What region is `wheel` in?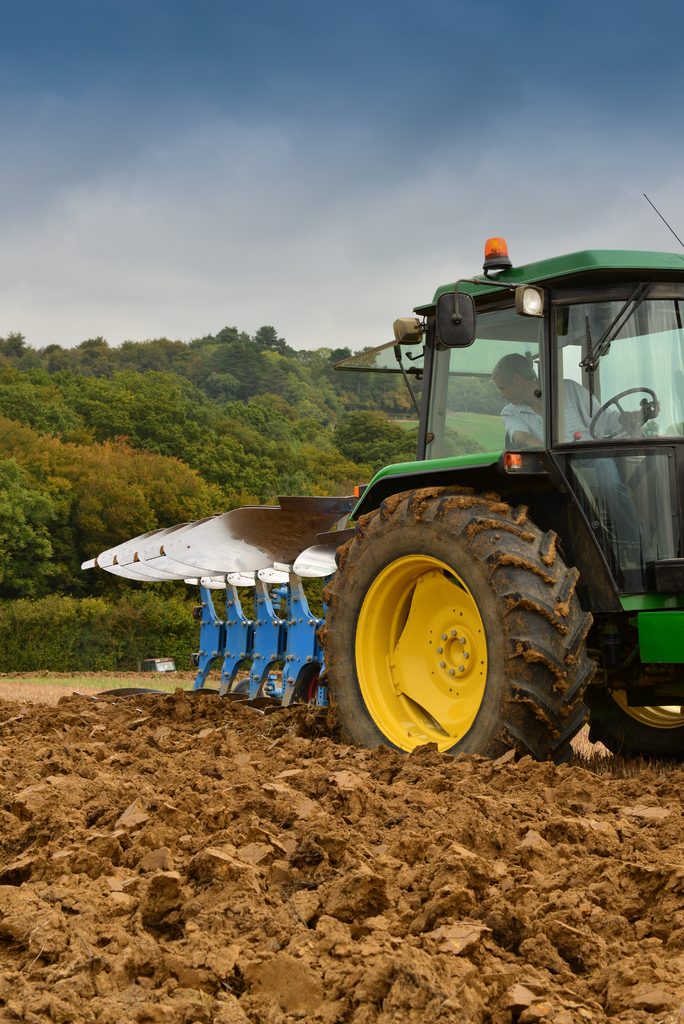
crop(320, 456, 585, 769).
